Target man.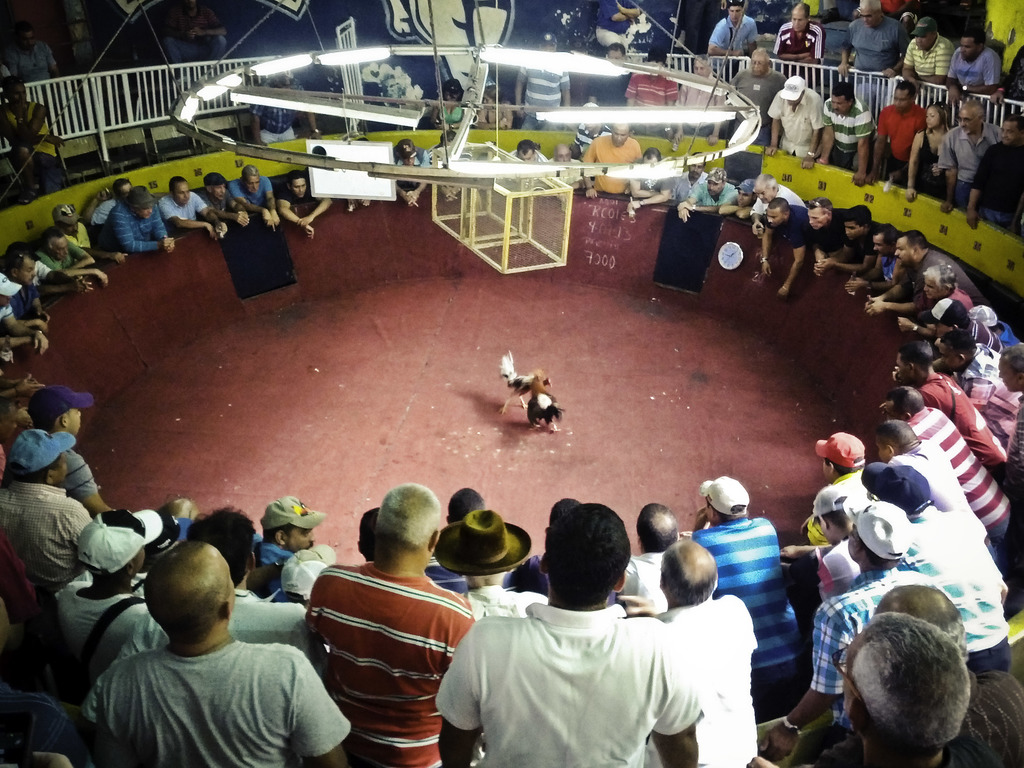
Target region: (left=620, top=148, right=675, bottom=220).
